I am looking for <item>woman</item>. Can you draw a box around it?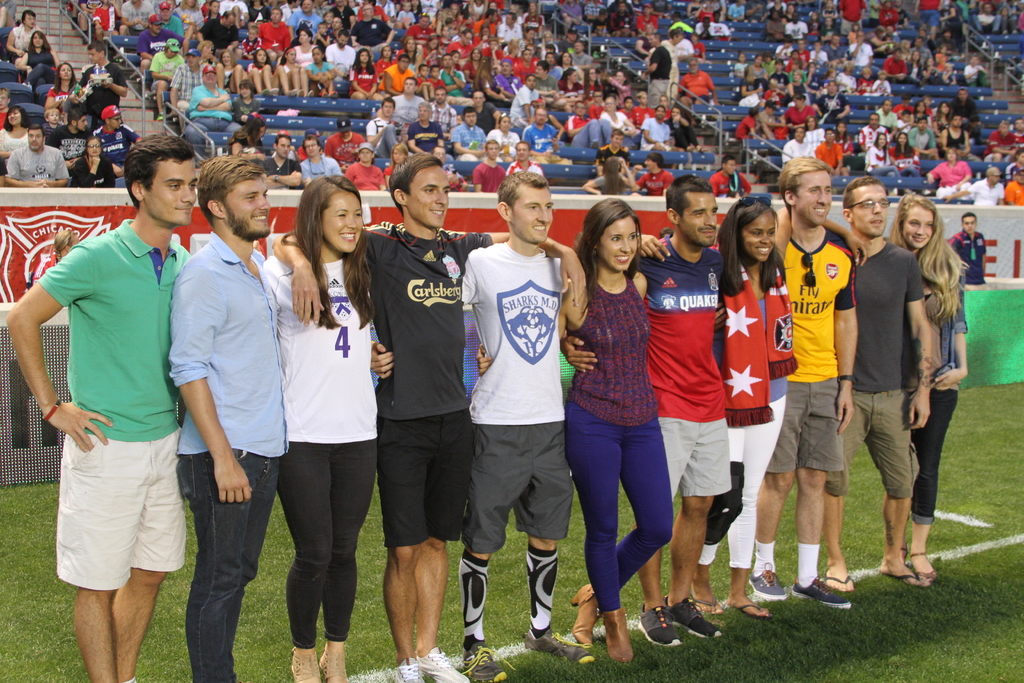
Sure, the bounding box is [left=283, top=49, right=312, bottom=100].
